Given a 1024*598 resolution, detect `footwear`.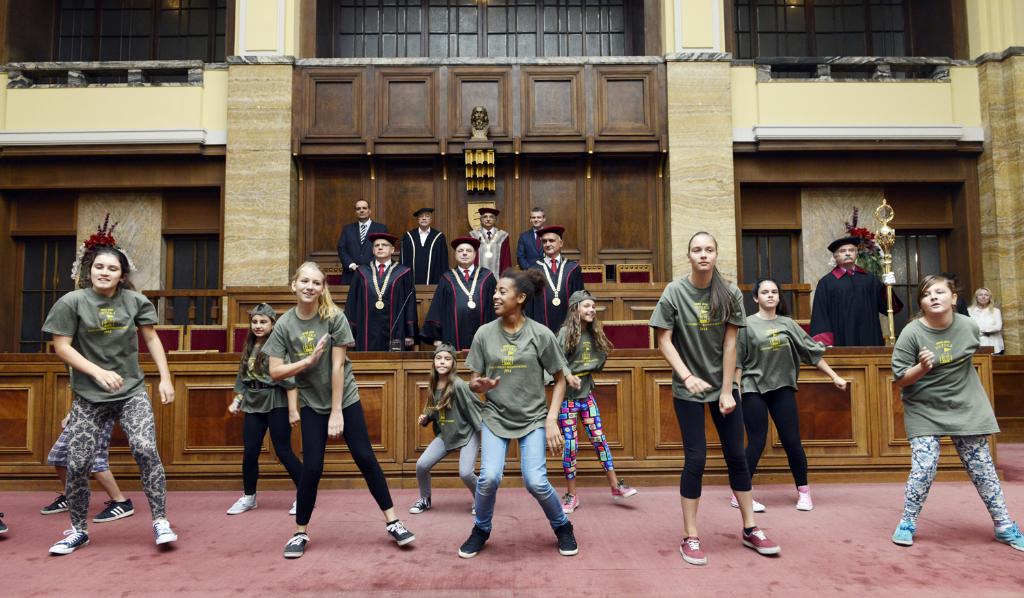
(x1=742, y1=509, x2=788, y2=571).
